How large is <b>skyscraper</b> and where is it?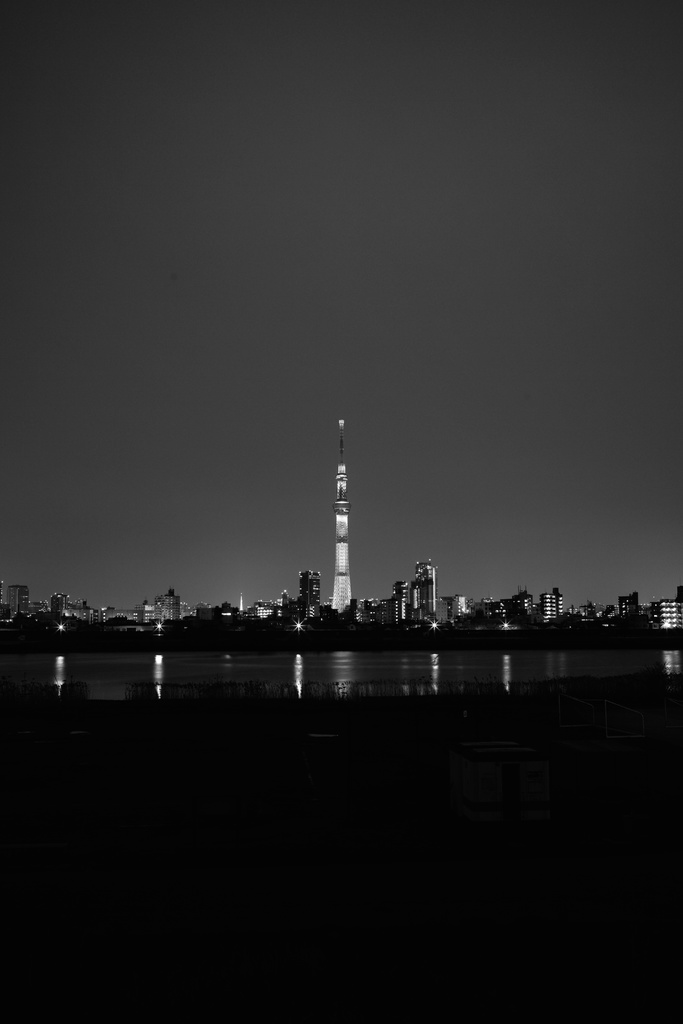
Bounding box: [left=313, top=427, right=374, bottom=596].
